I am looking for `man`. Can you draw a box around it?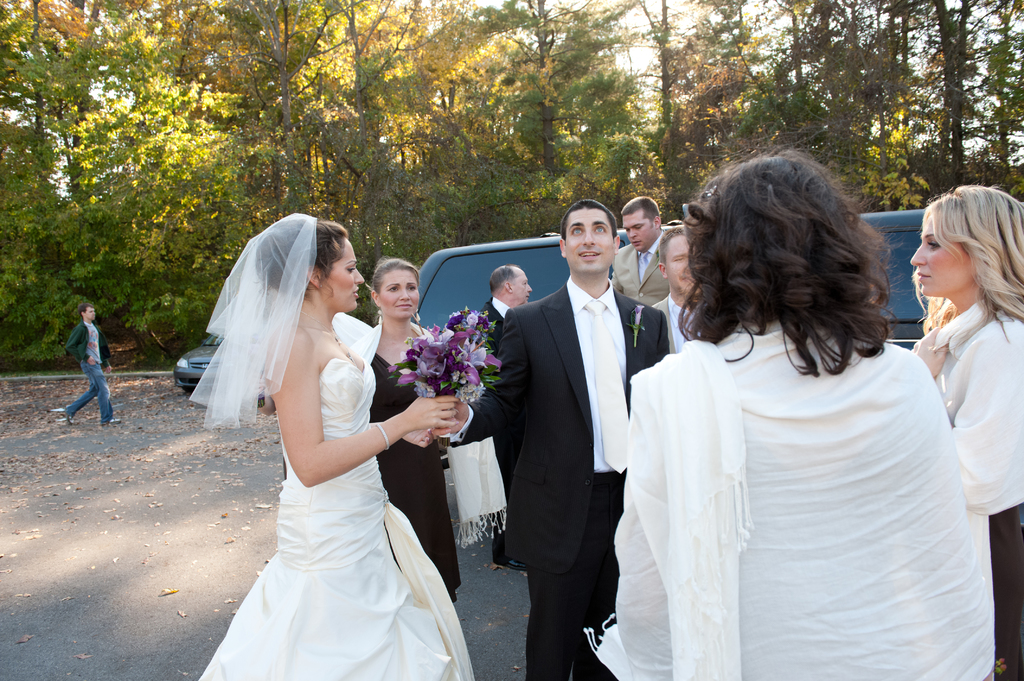
Sure, the bounding box is [left=471, top=196, right=659, bottom=675].
